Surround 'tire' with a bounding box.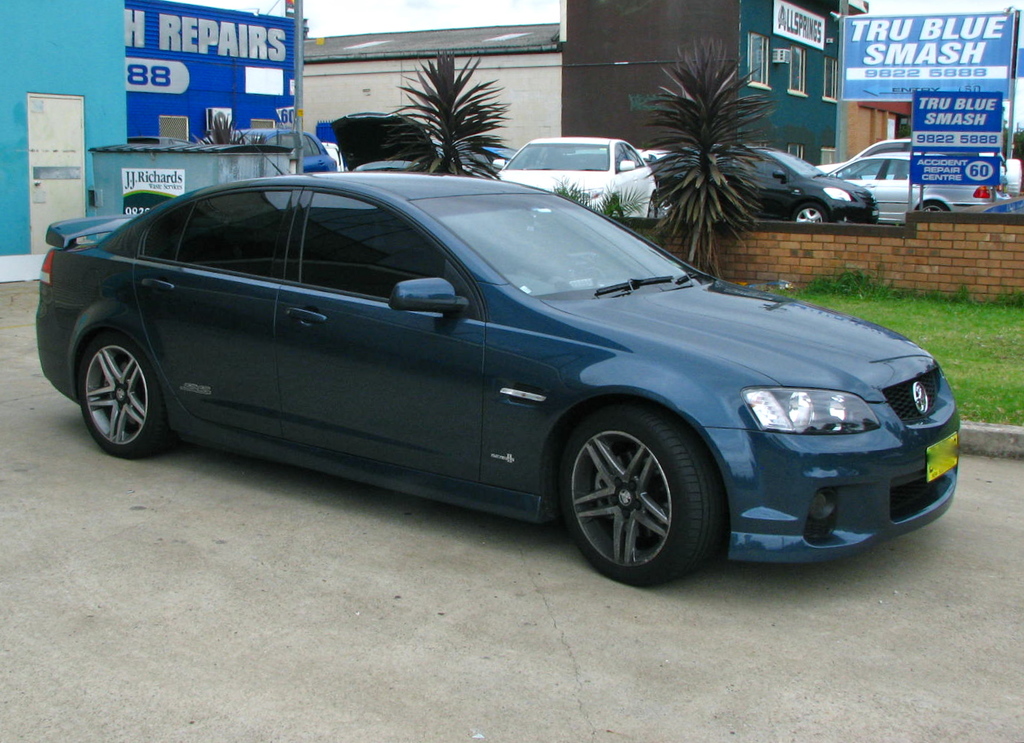
(550, 406, 702, 582).
